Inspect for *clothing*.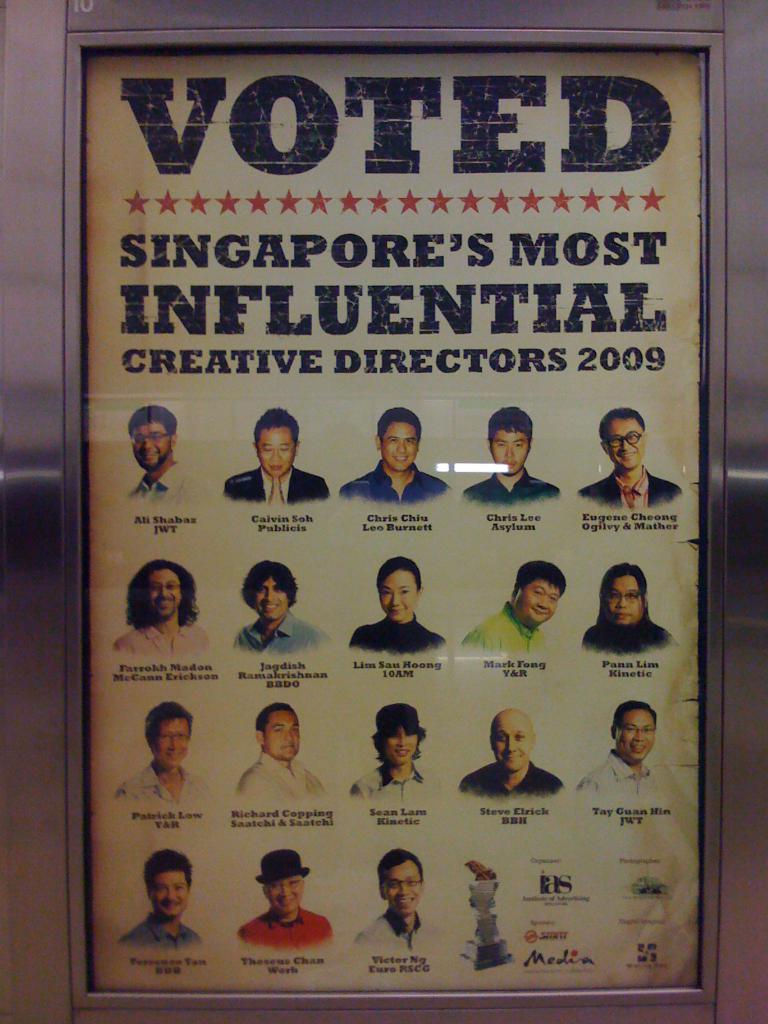
Inspection: box=[349, 906, 447, 958].
